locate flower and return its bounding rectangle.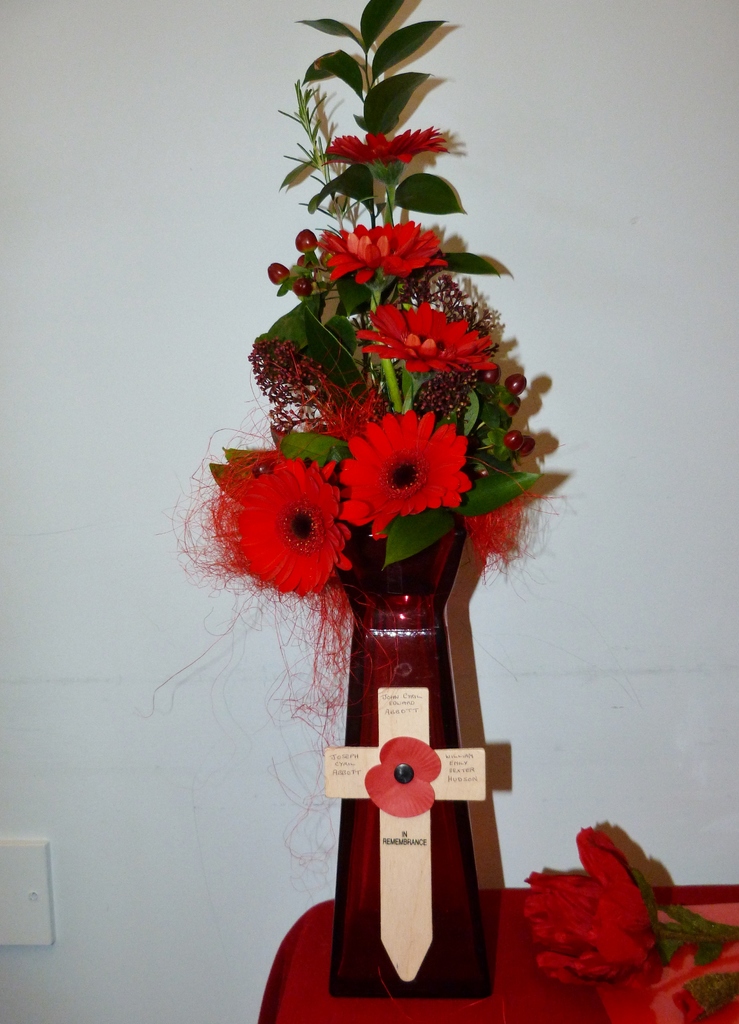
box=[339, 410, 470, 541].
